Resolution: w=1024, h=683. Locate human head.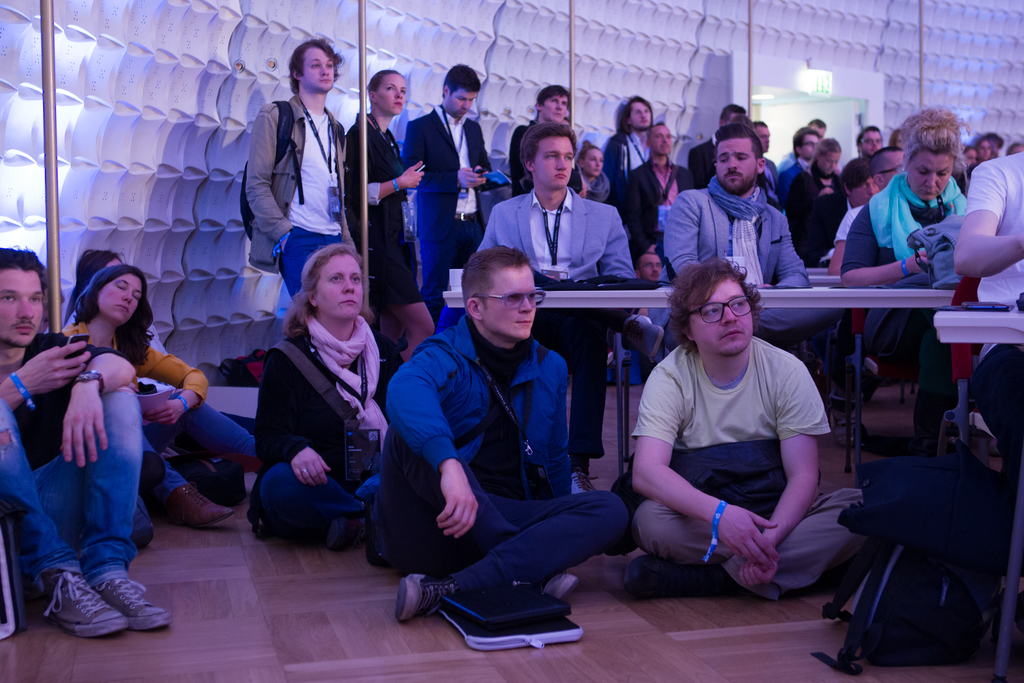
748:115:771:154.
